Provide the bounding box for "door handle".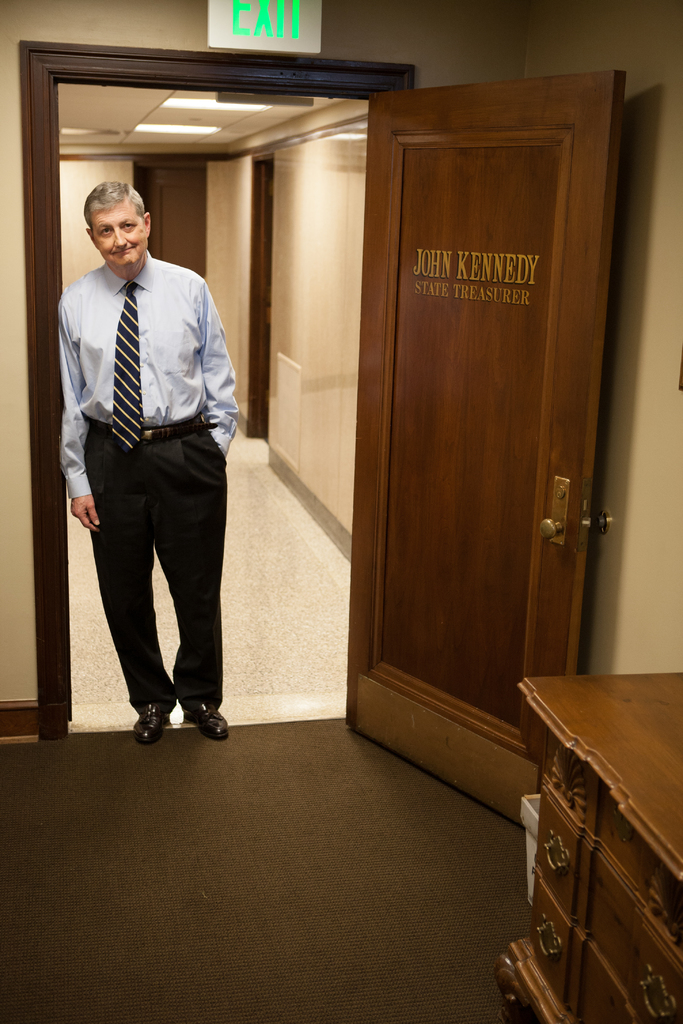
l=542, t=829, r=584, b=875.
